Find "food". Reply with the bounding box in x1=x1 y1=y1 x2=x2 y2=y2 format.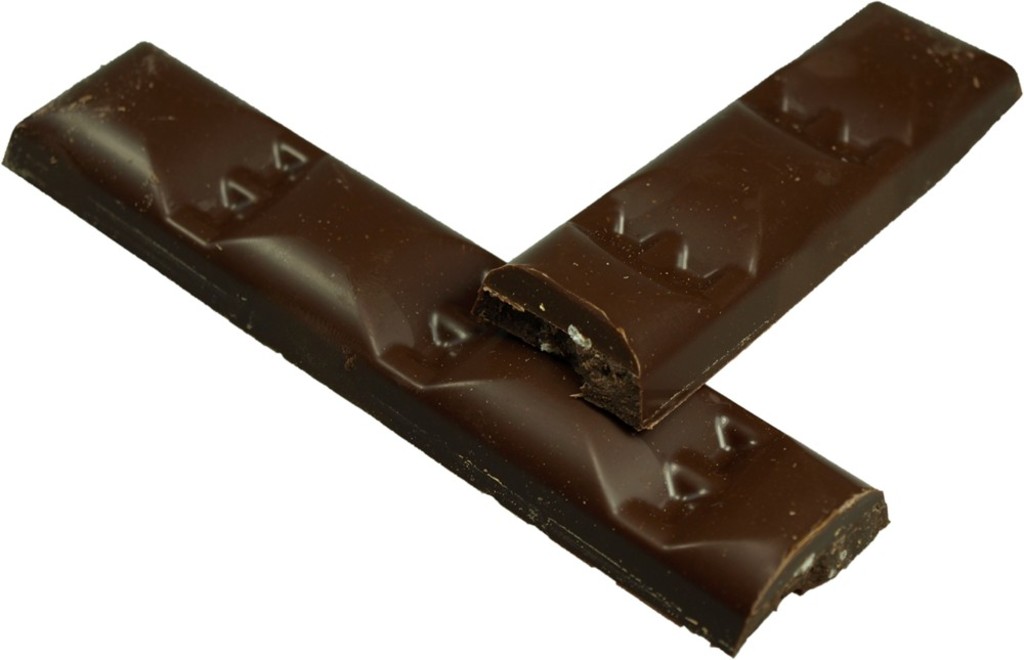
x1=1 y1=41 x2=891 y2=659.
